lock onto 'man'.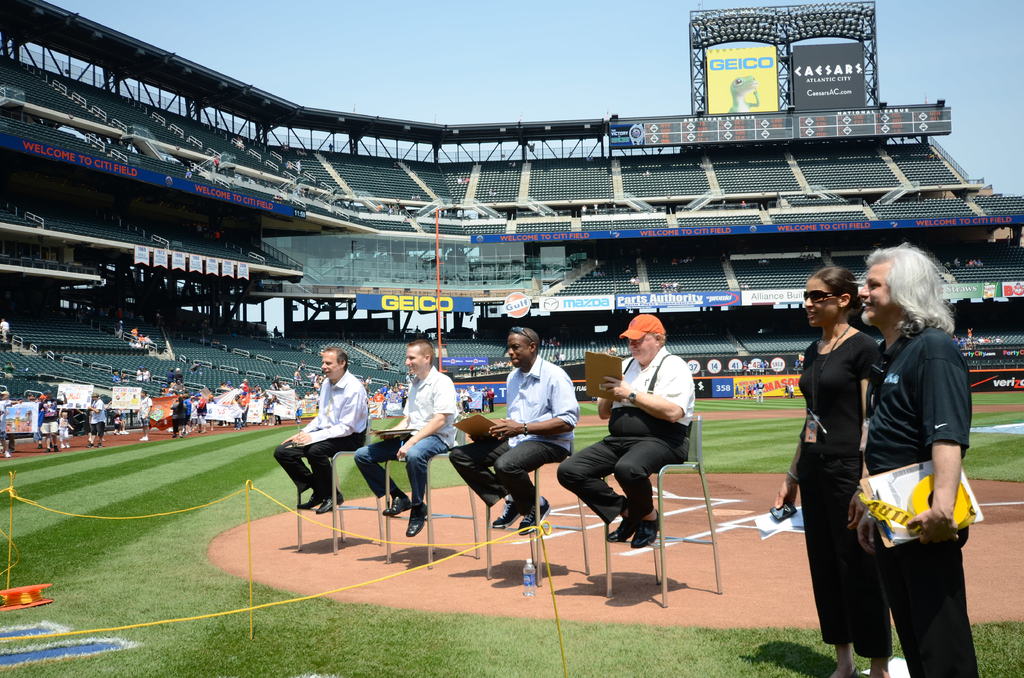
Locked: bbox=[305, 371, 315, 382].
